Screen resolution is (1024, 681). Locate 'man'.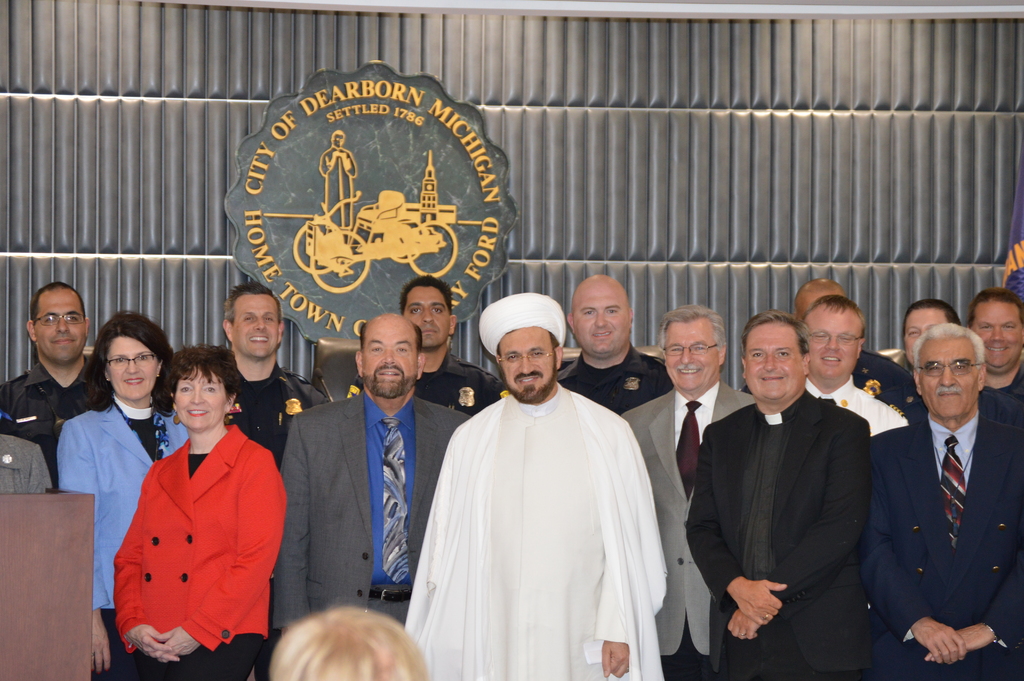
detection(220, 279, 334, 454).
